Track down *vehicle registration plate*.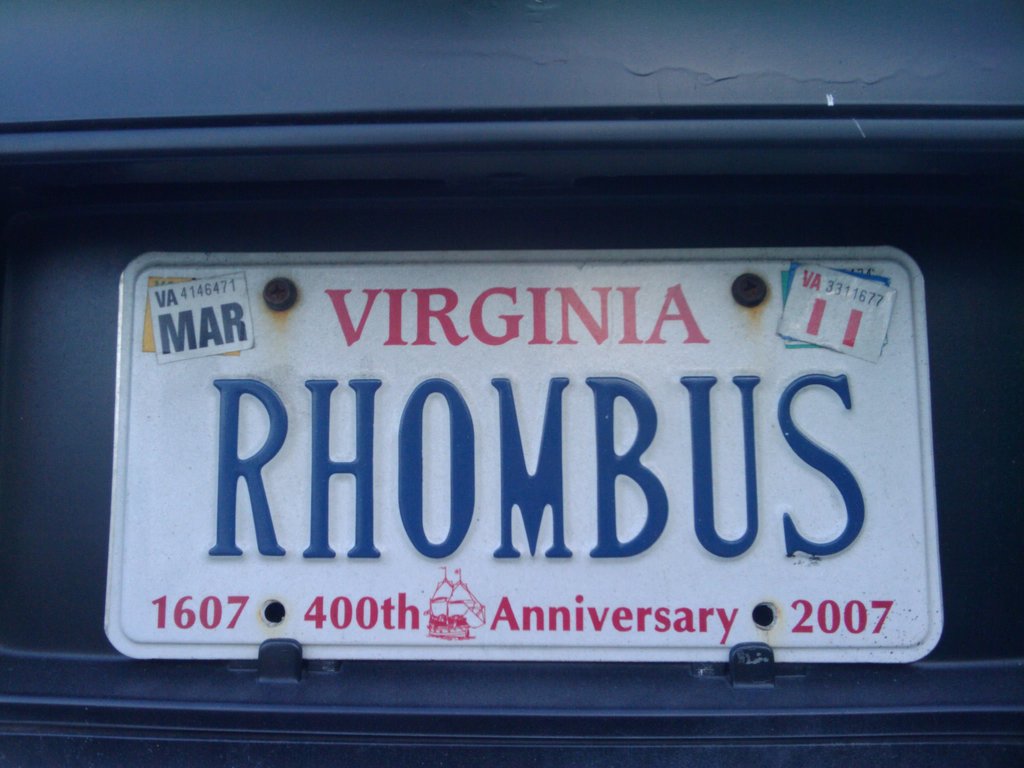
Tracked to select_region(103, 239, 948, 667).
